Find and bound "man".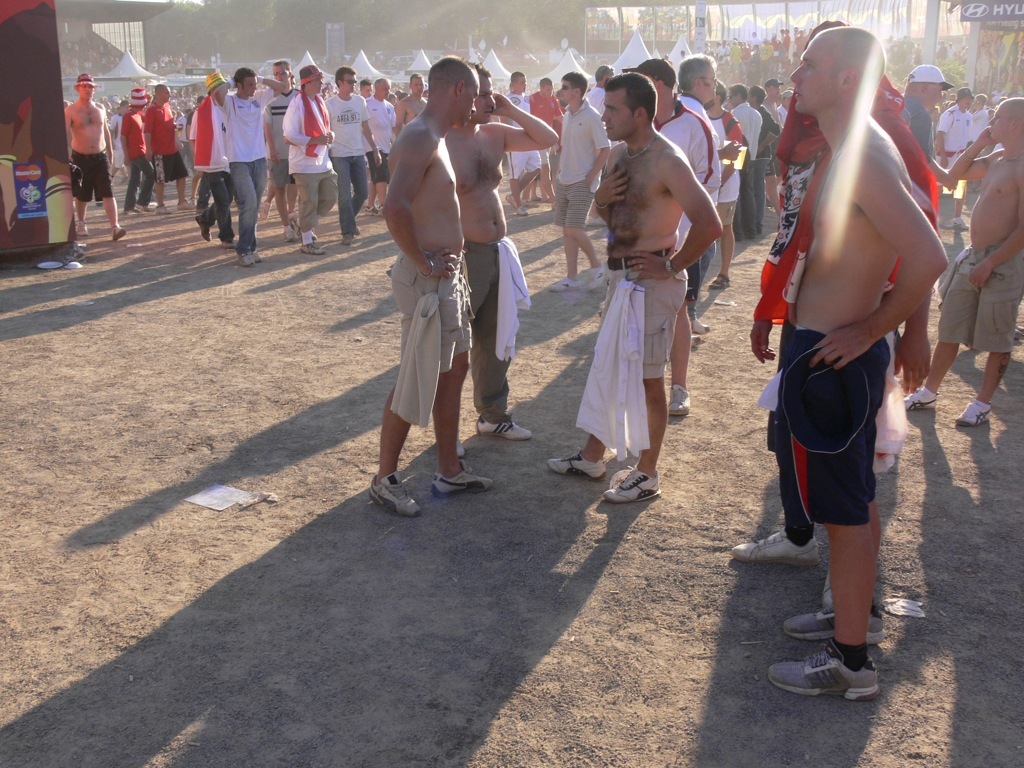
Bound: 334:63:384:245.
